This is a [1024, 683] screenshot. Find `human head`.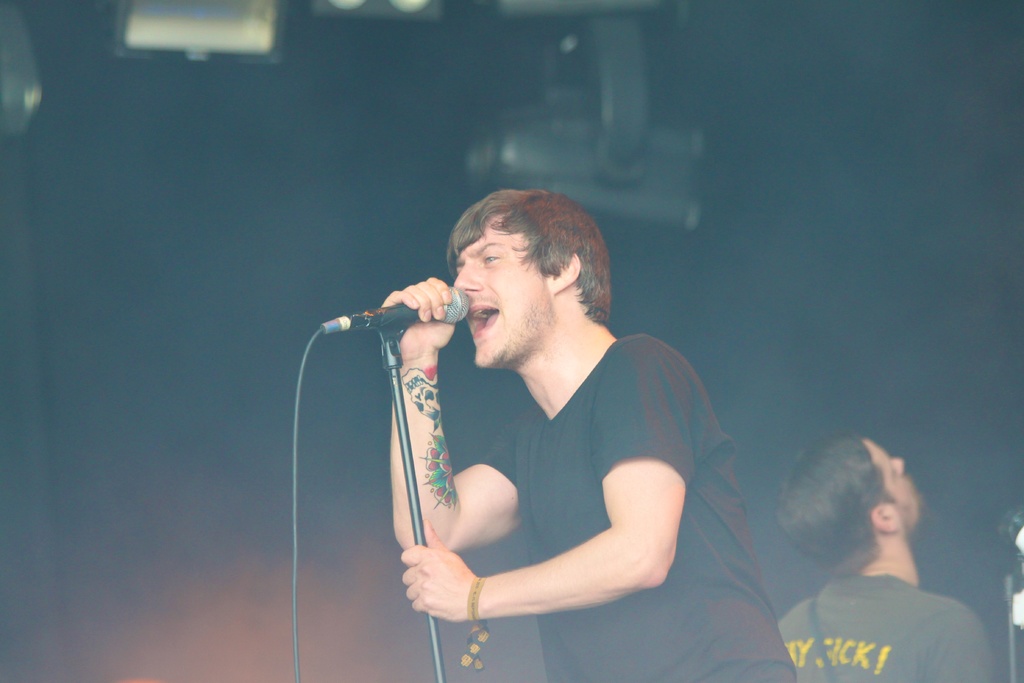
Bounding box: bbox(444, 188, 611, 367).
